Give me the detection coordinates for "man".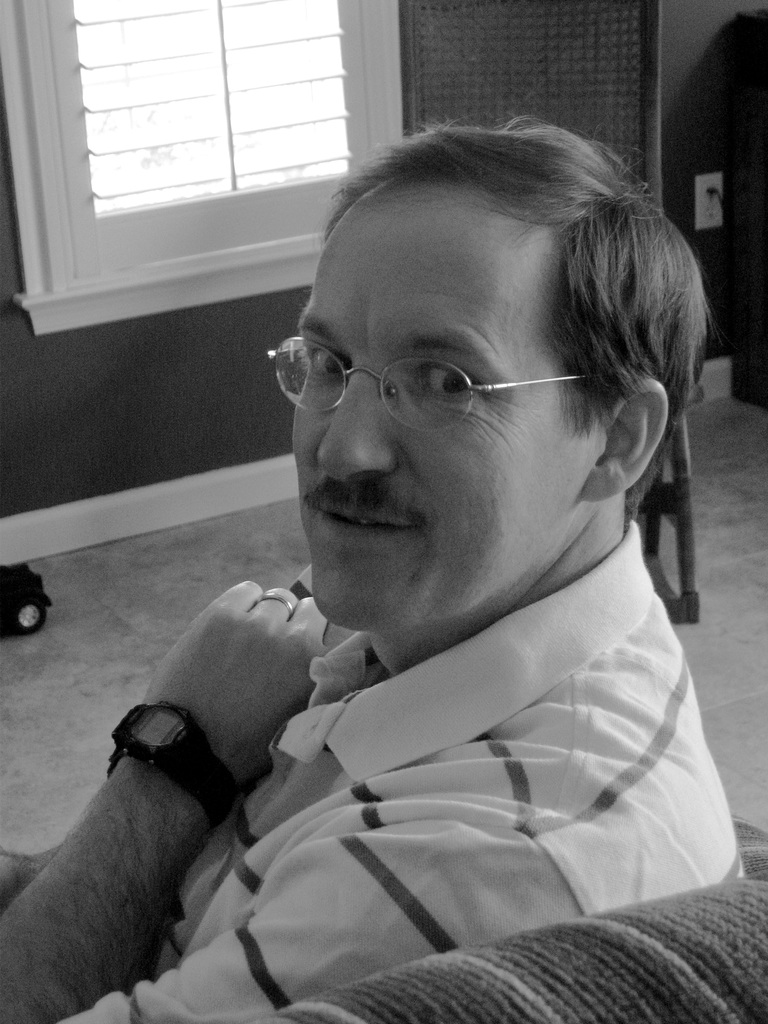
113 87 765 1000.
